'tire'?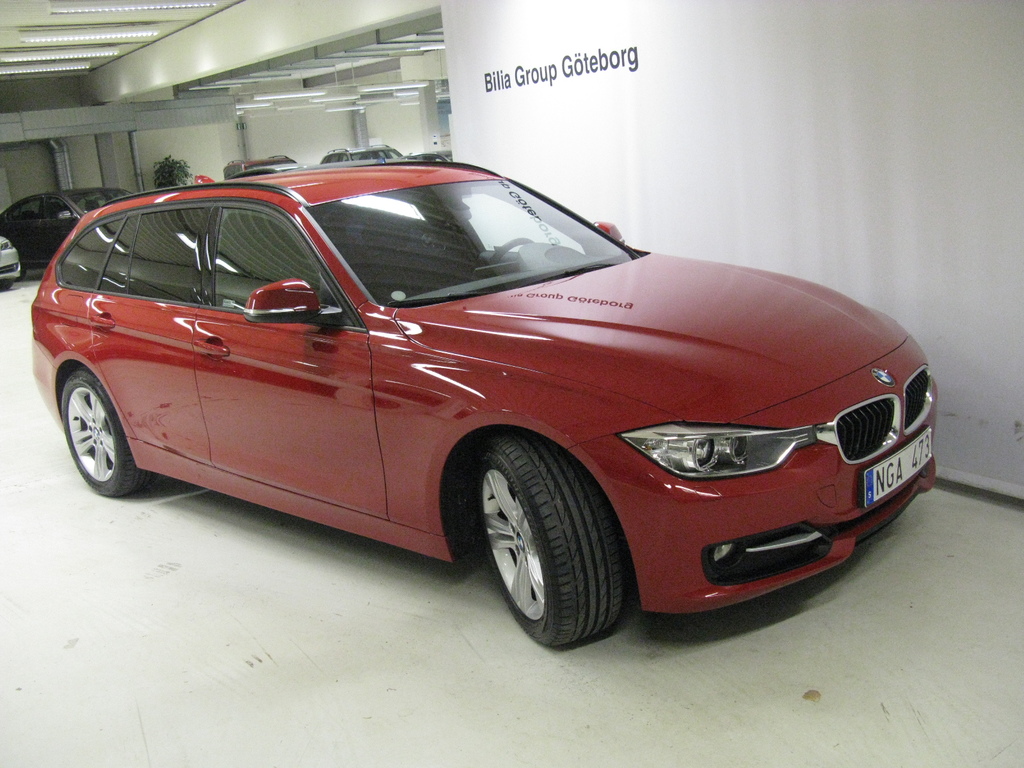
detection(476, 428, 627, 653)
